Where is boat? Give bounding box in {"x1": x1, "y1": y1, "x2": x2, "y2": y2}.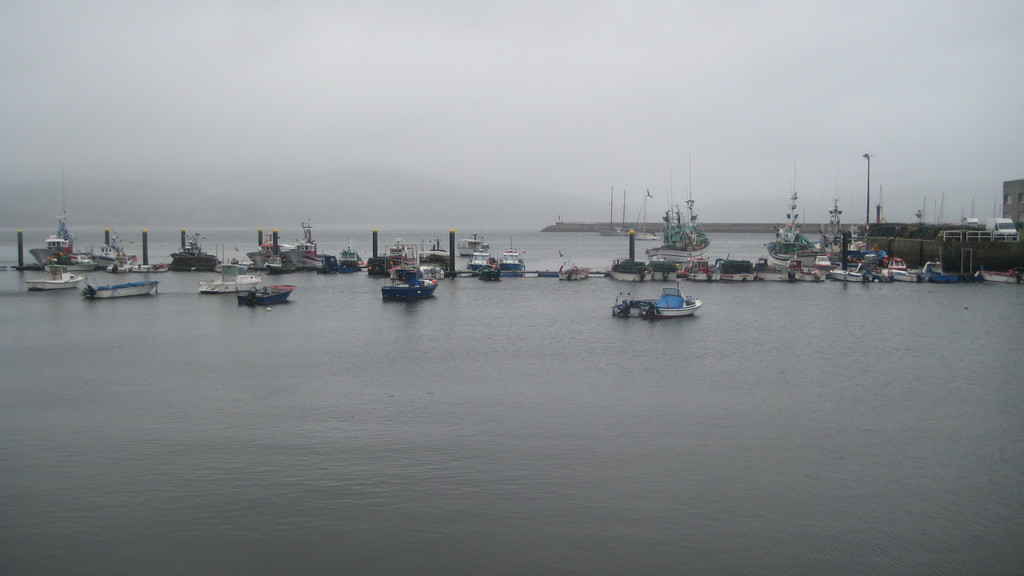
{"x1": 169, "y1": 225, "x2": 223, "y2": 276}.
